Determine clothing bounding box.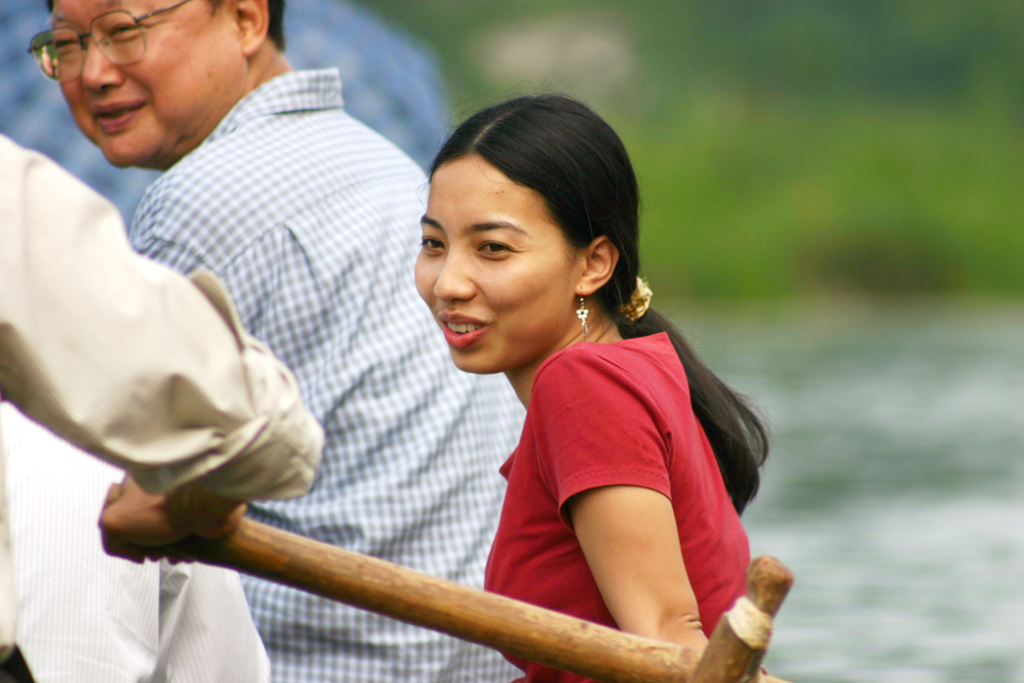
Determined: bbox=(0, 134, 325, 682).
